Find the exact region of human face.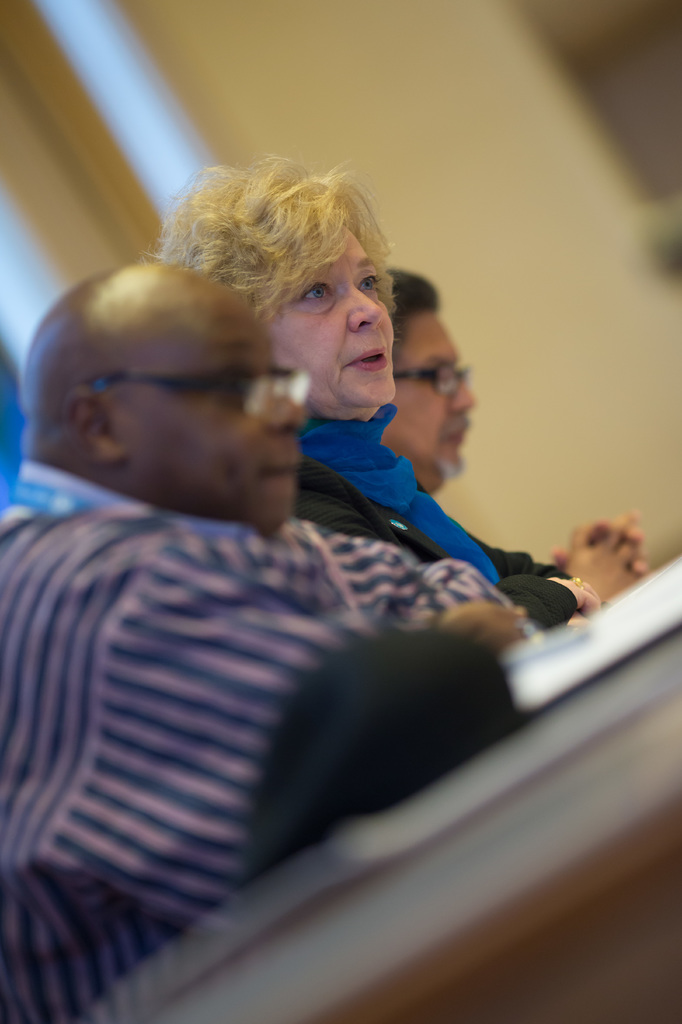
Exact region: crop(117, 280, 306, 541).
